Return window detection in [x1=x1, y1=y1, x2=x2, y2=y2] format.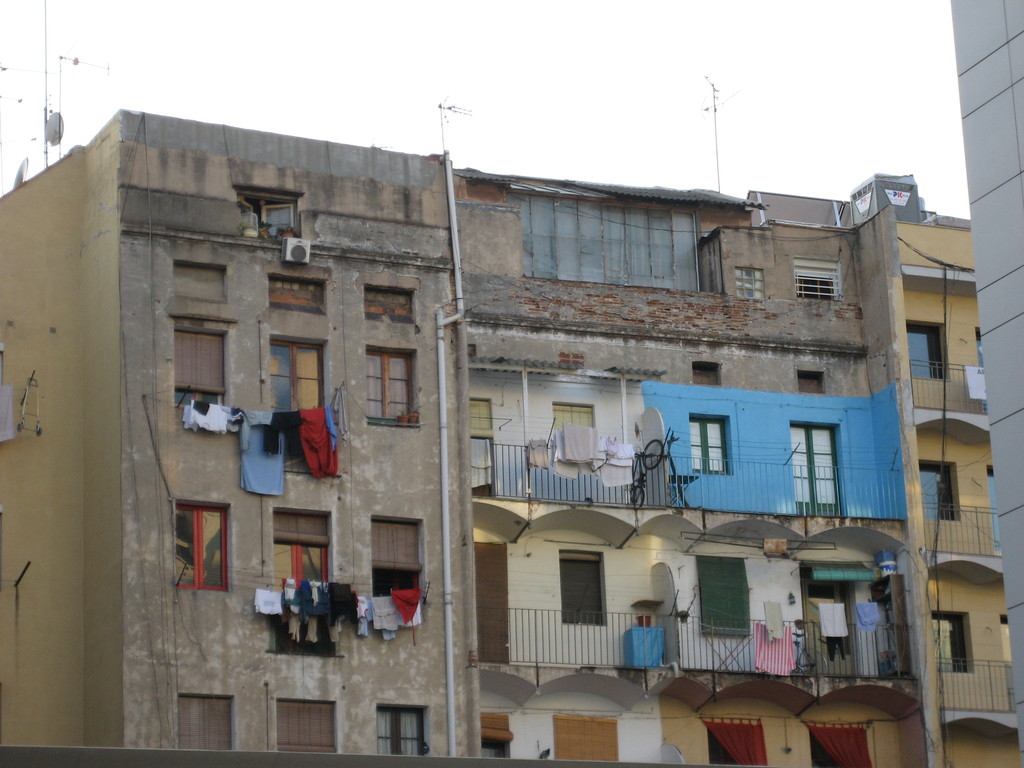
[x1=173, y1=331, x2=229, y2=419].
